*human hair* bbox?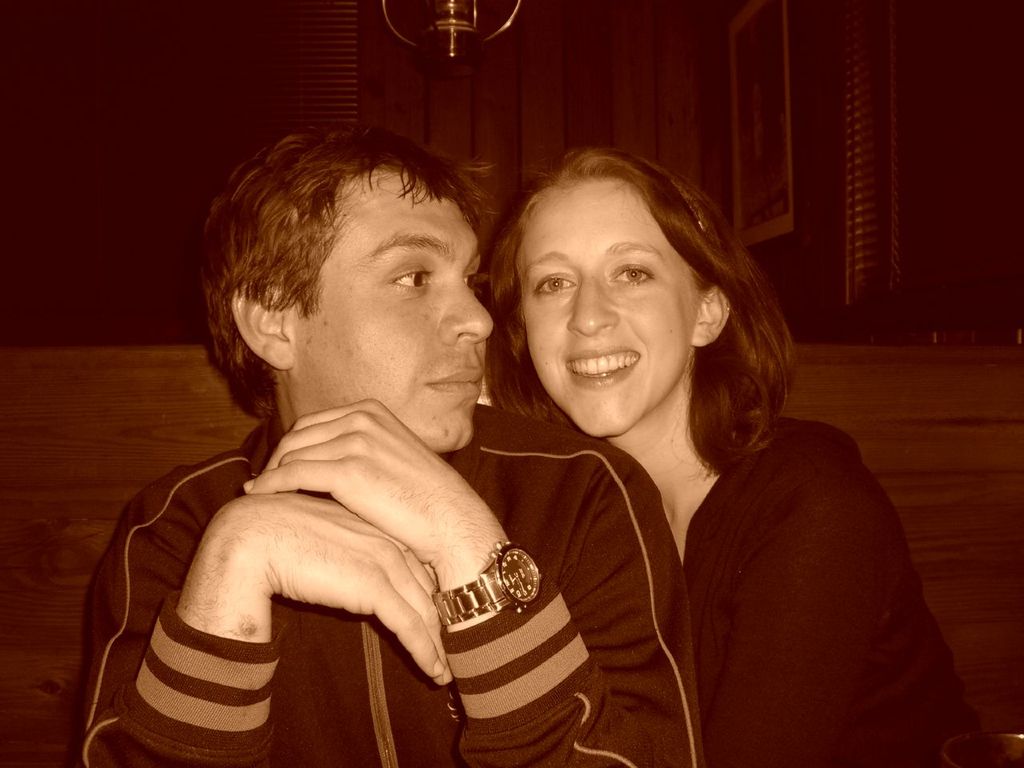
select_region(485, 145, 781, 472)
